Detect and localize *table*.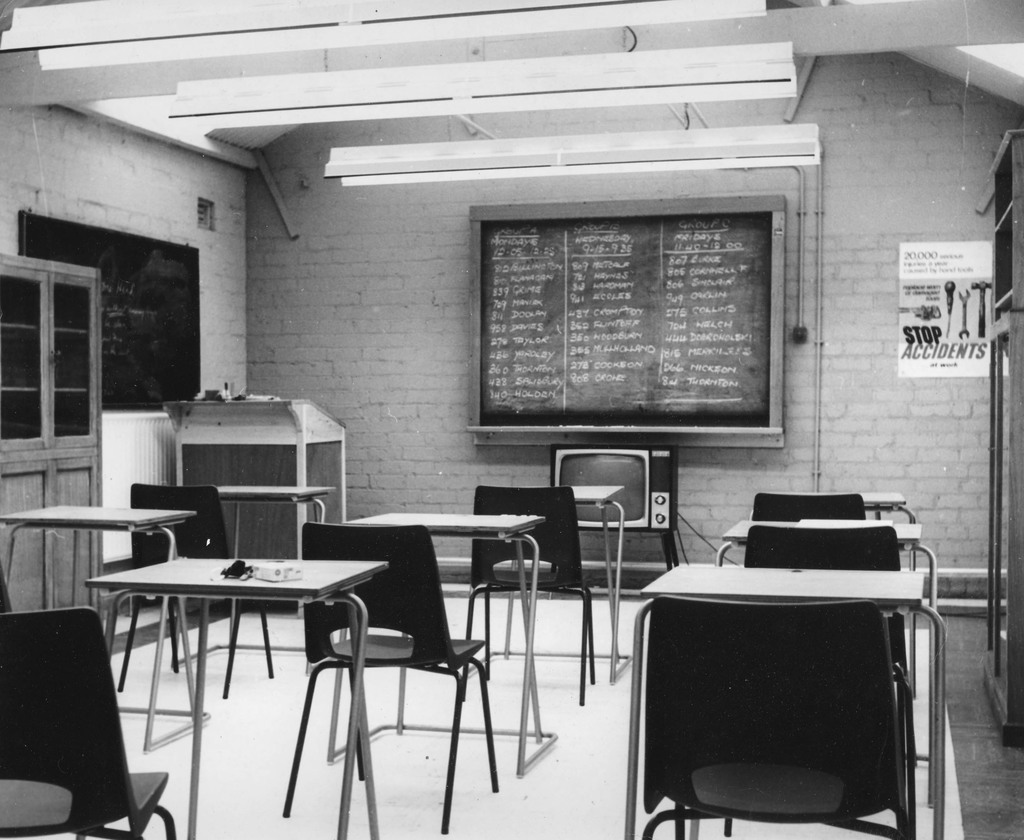
Localized at [625, 526, 945, 829].
